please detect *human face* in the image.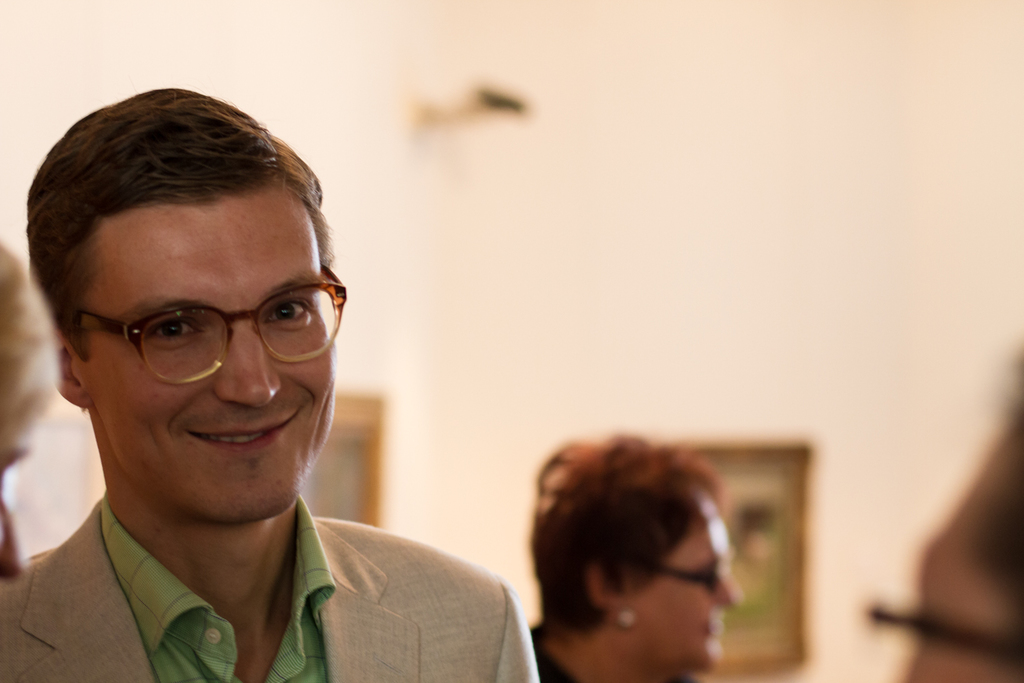
{"x1": 635, "y1": 499, "x2": 740, "y2": 674}.
